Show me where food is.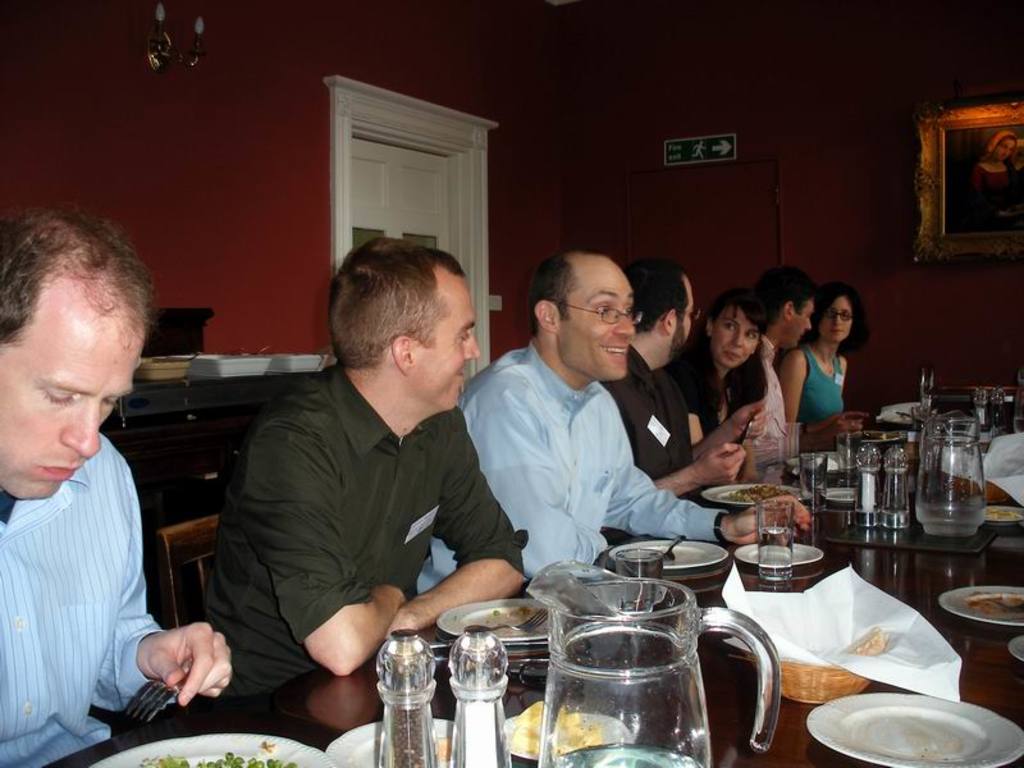
food is at box=[713, 494, 826, 550].
